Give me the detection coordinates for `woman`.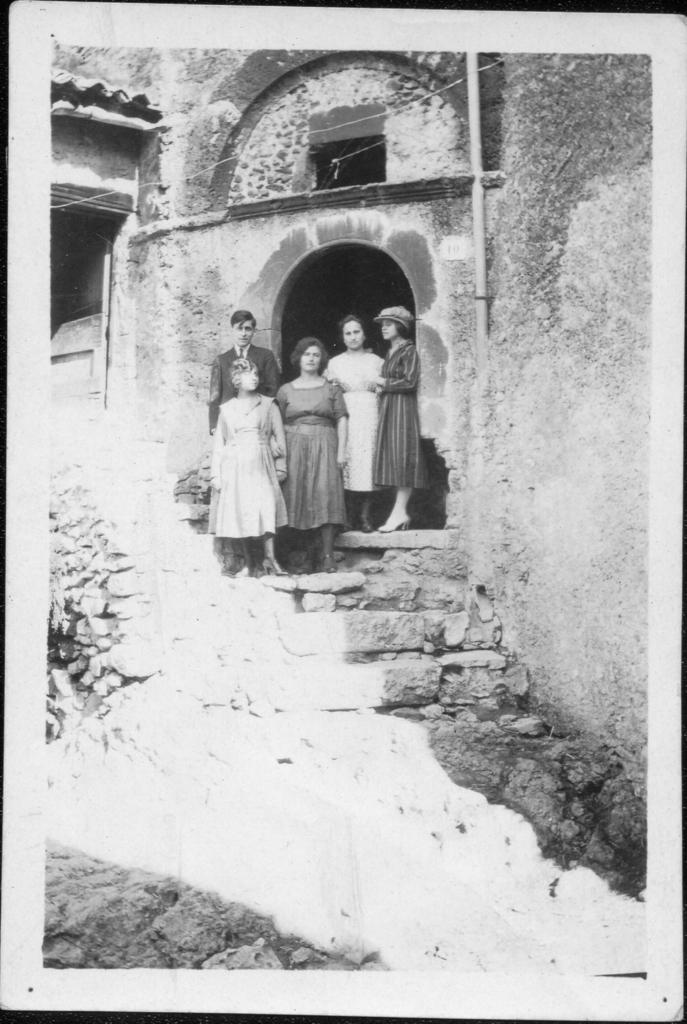
330:312:396:536.
